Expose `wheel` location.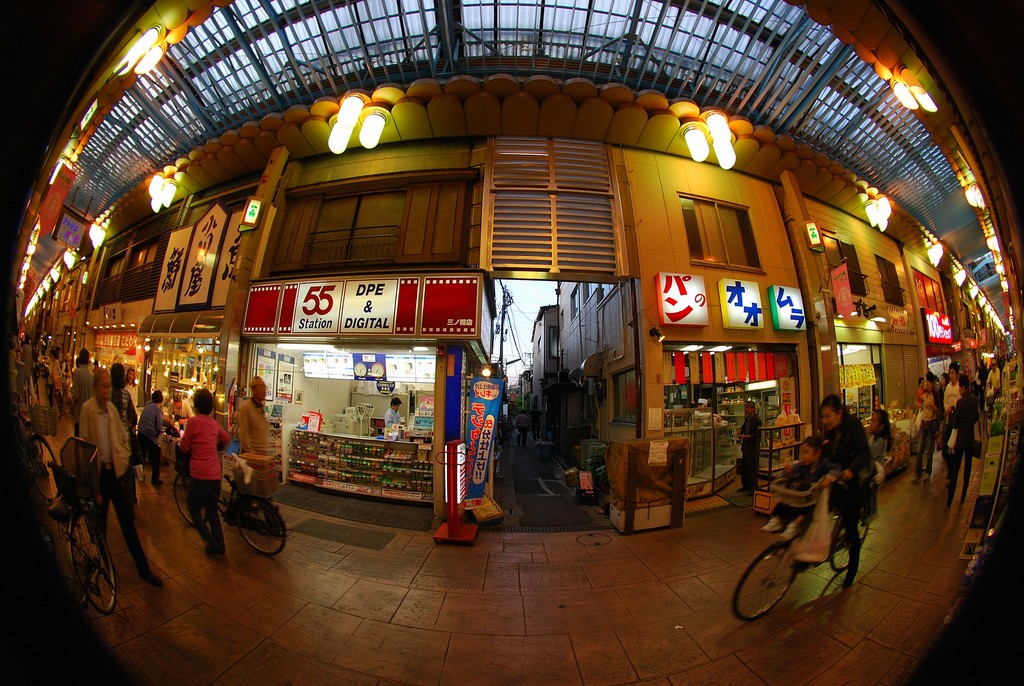
Exposed at x1=210, y1=499, x2=275, y2=566.
